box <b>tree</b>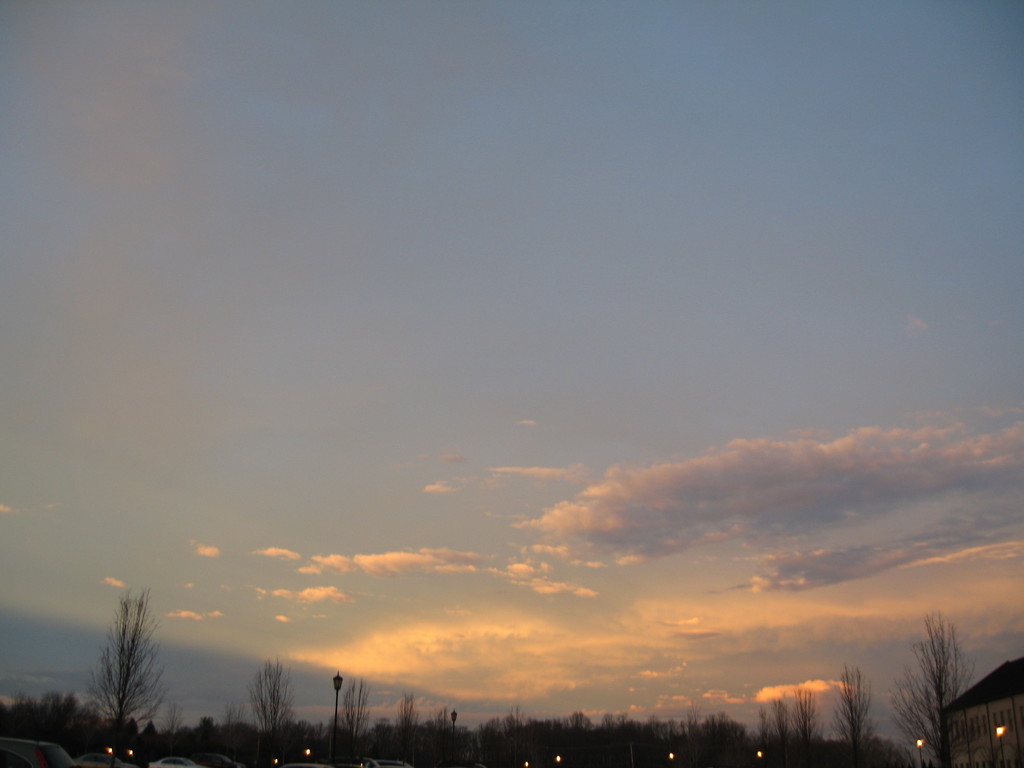
detection(340, 669, 372, 749)
